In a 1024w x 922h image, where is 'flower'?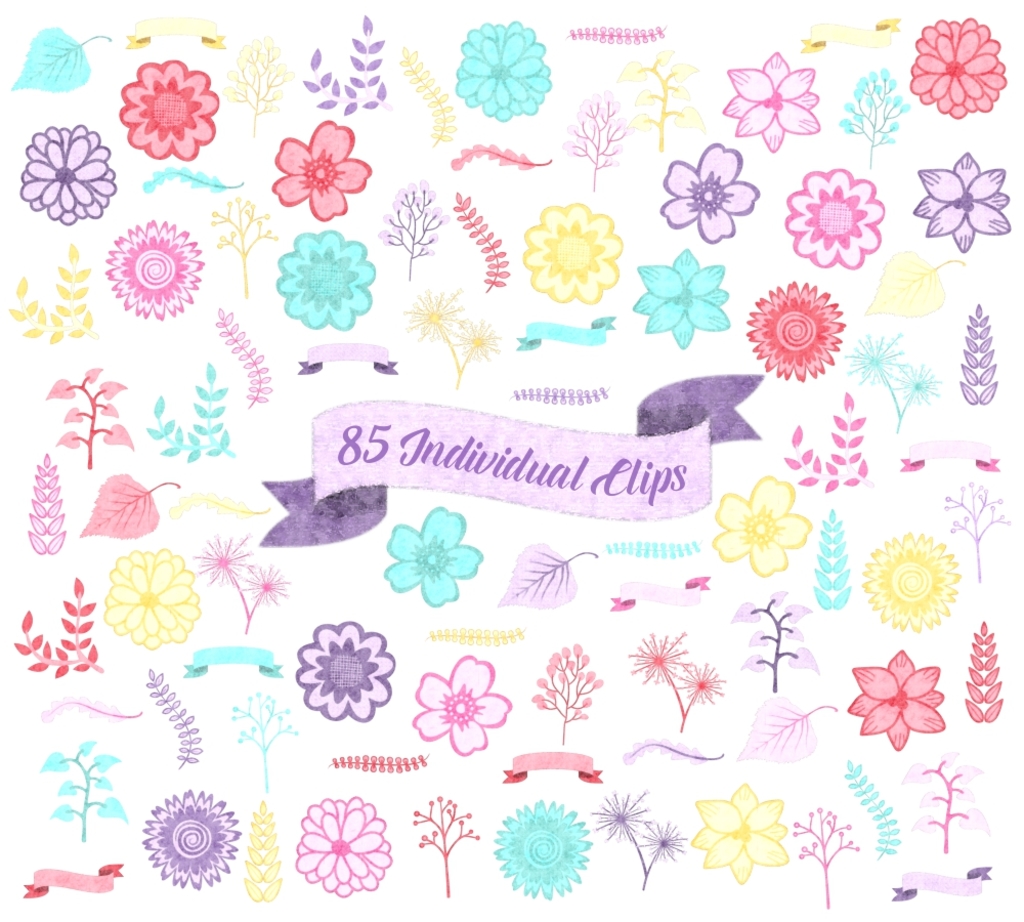
455 16 551 127.
